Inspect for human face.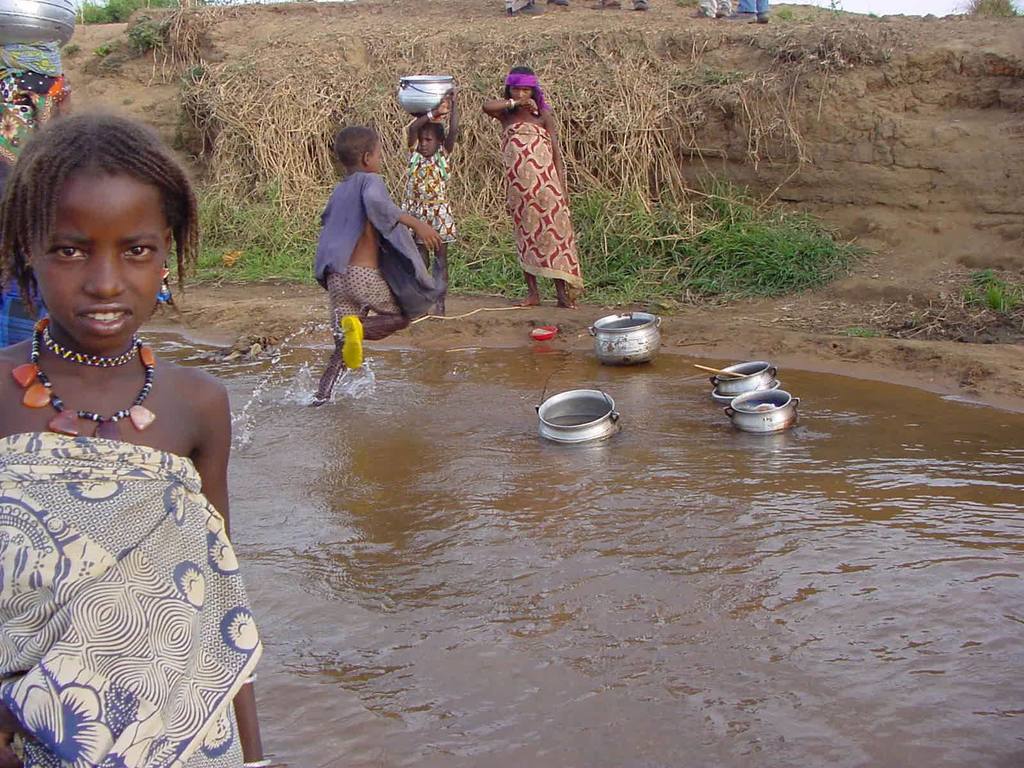
Inspection: left=35, top=177, right=169, bottom=351.
